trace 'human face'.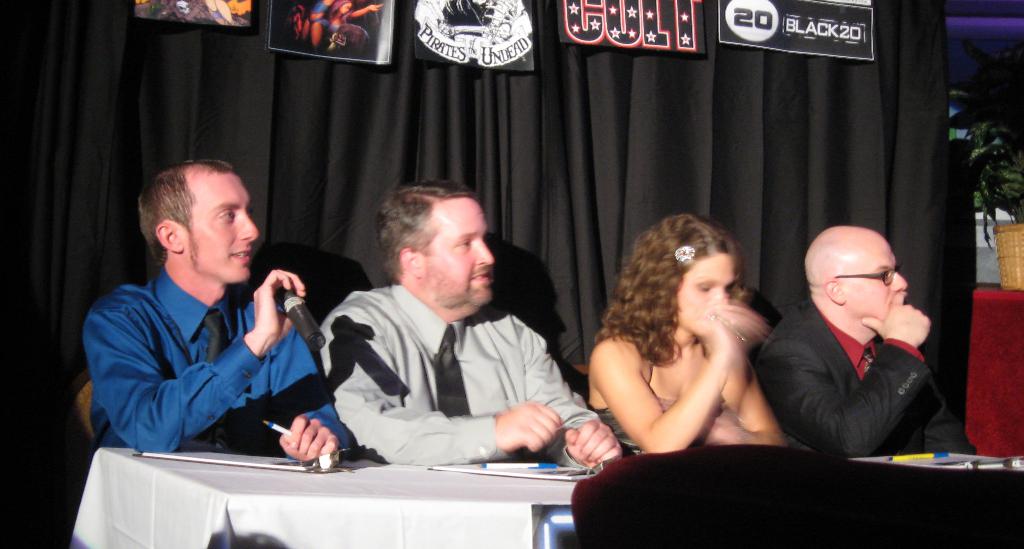
Traced to 847 241 905 319.
